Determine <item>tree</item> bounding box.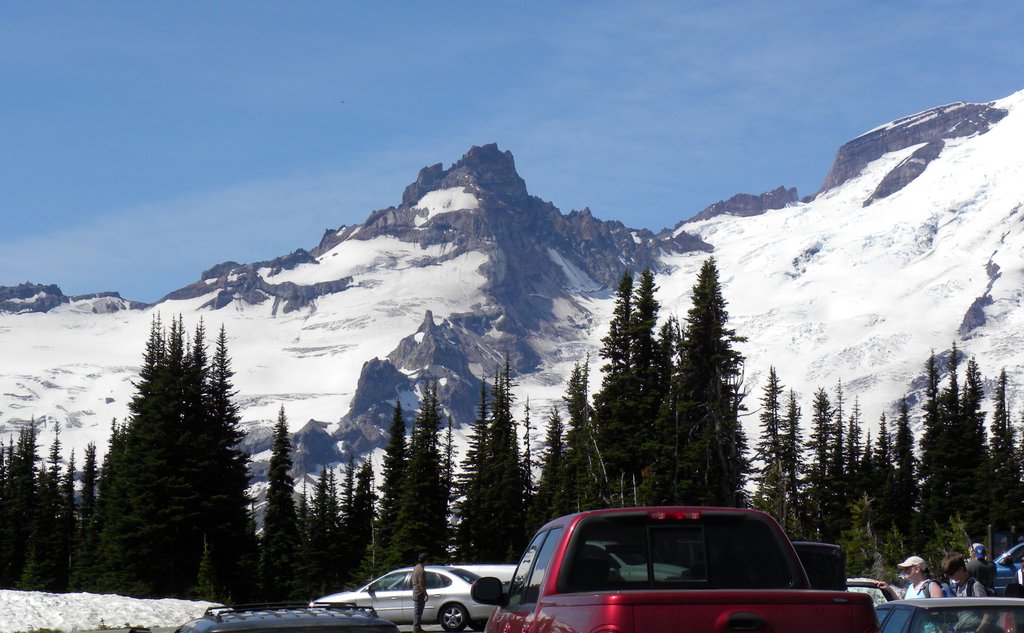
Determined: crop(461, 363, 540, 569).
